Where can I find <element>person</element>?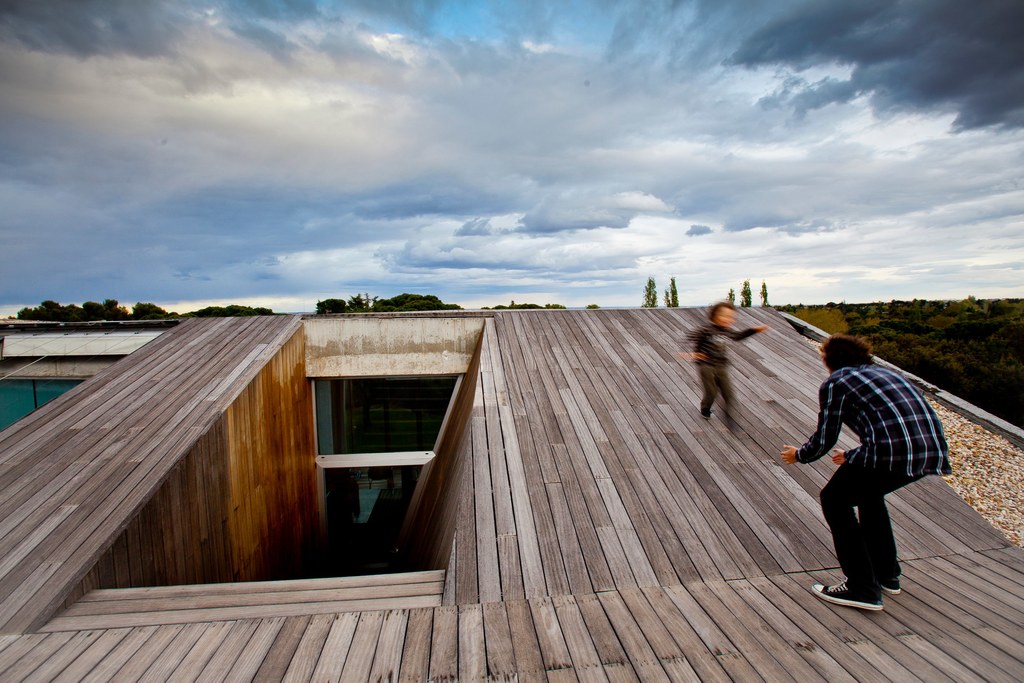
You can find it at [780,333,950,618].
